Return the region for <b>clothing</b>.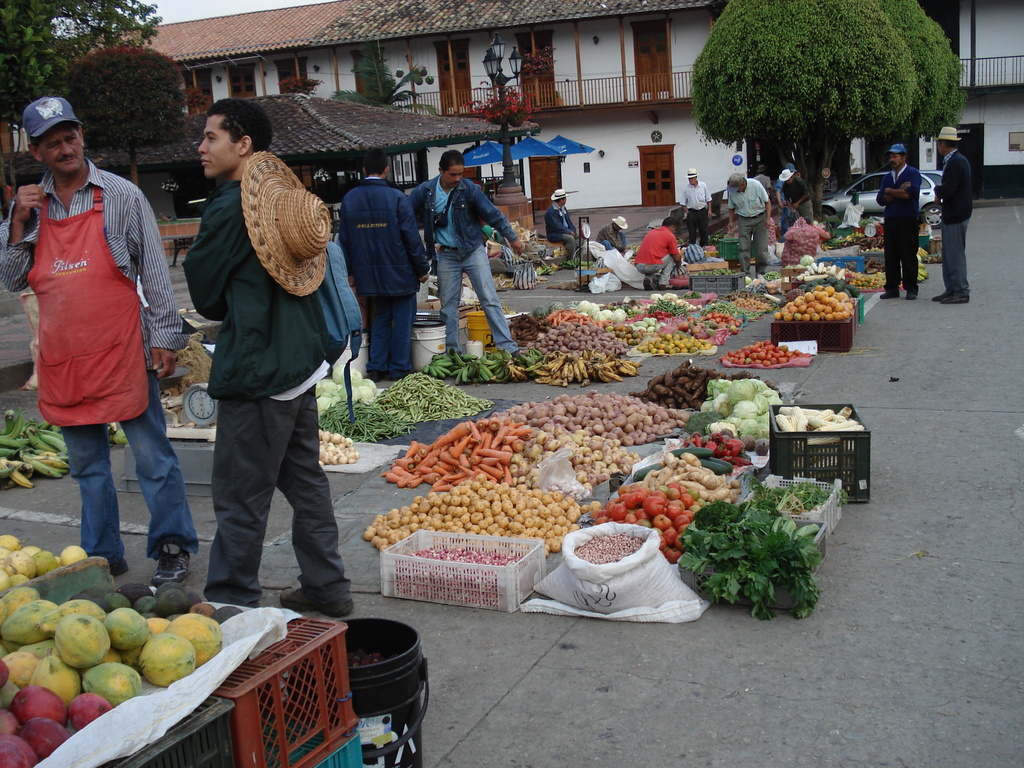
162/118/347/593.
